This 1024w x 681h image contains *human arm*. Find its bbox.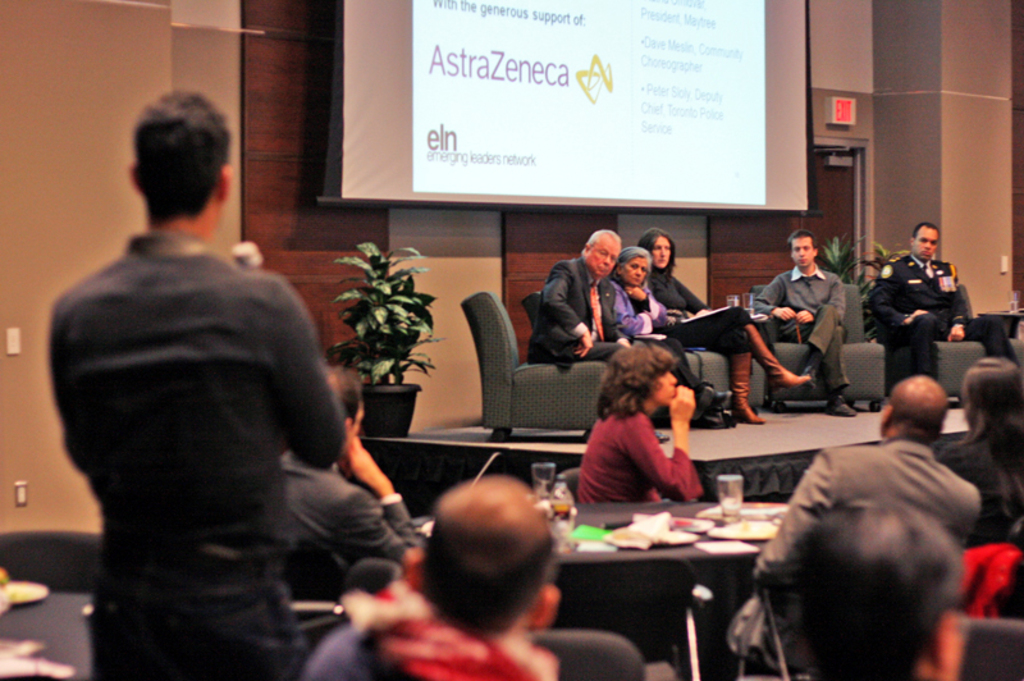
l=608, t=280, r=652, b=332.
